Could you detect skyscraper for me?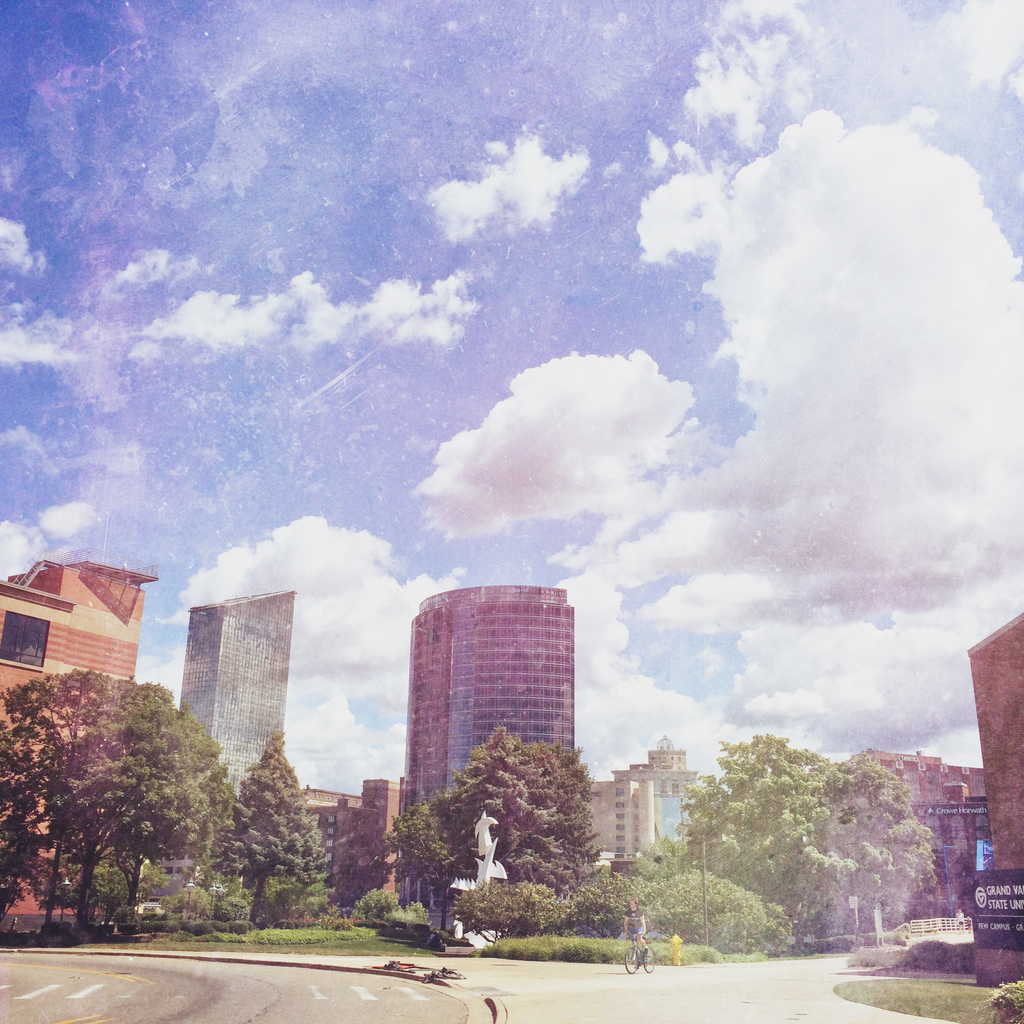
Detection result: <box>186,586,298,895</box>.
